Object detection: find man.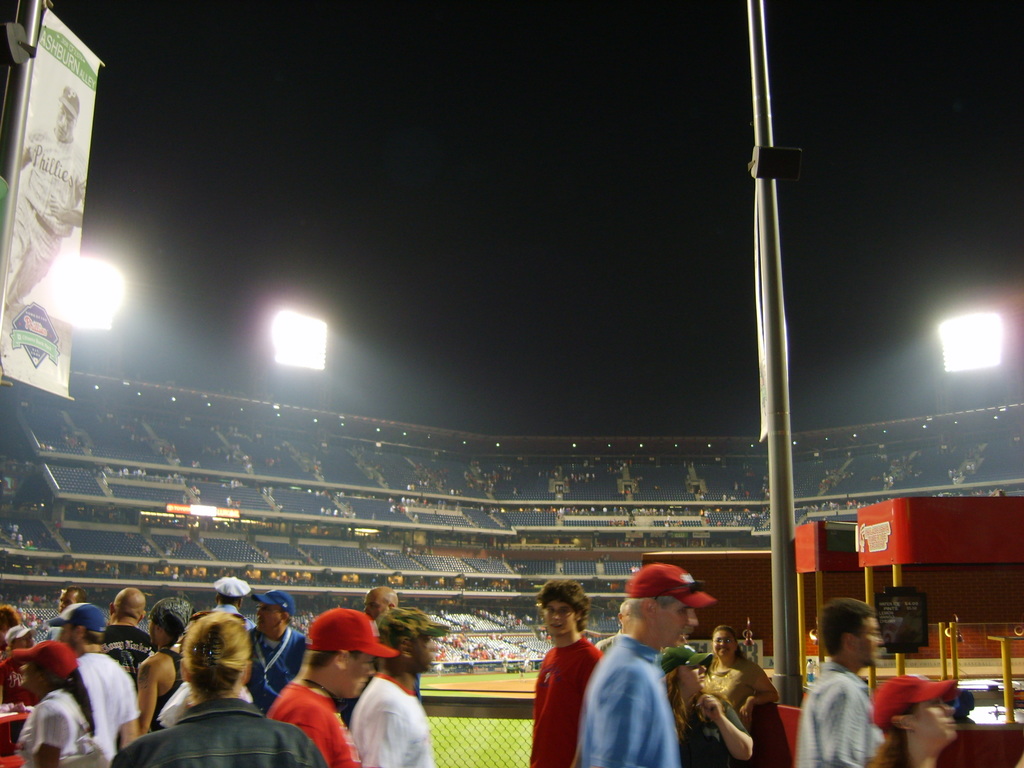
(x1=781, y1=599, x2=884, y2=767).
